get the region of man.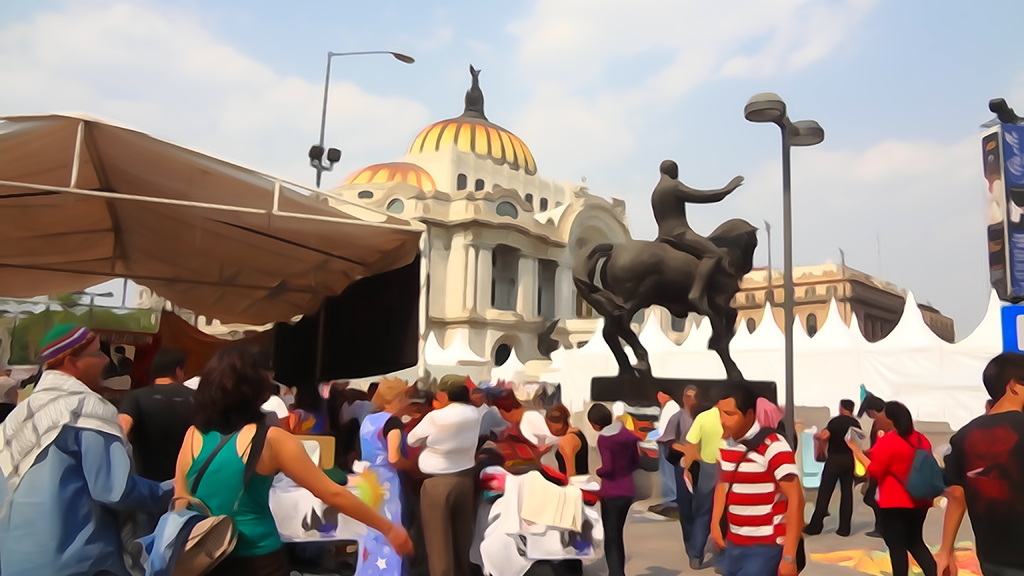
bbox=(709, 381, 806, 575).
